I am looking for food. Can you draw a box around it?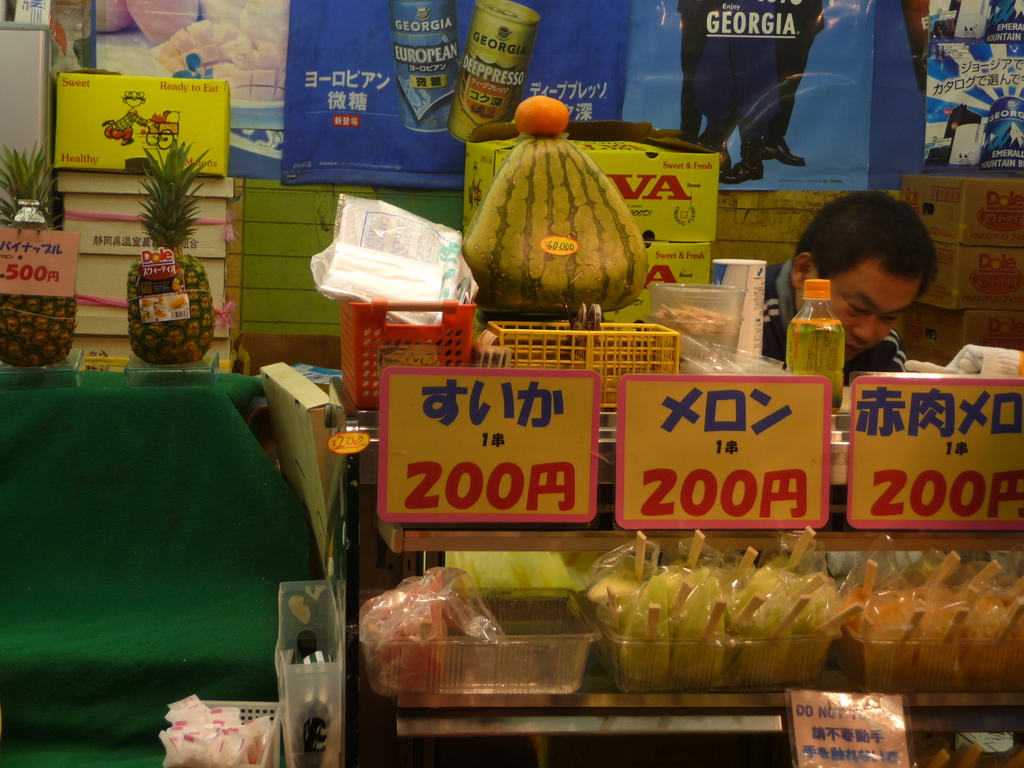
Sure, the bounding box is 124 130 217 365.
